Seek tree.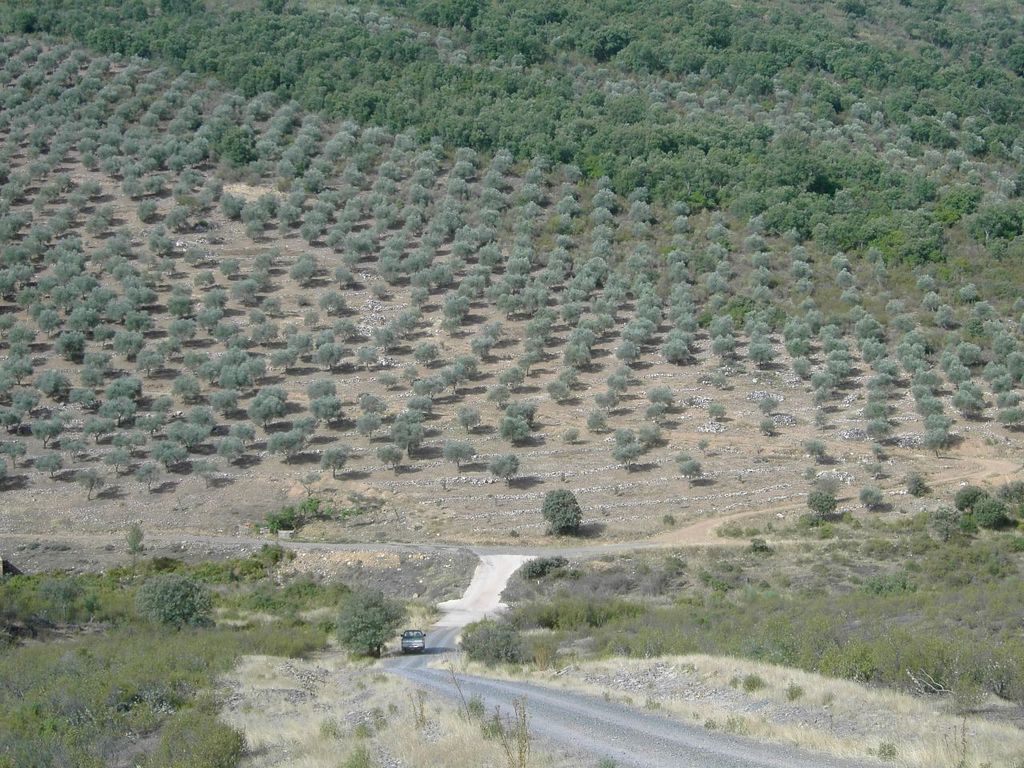
bbox=[497, 362, 525, 388].
